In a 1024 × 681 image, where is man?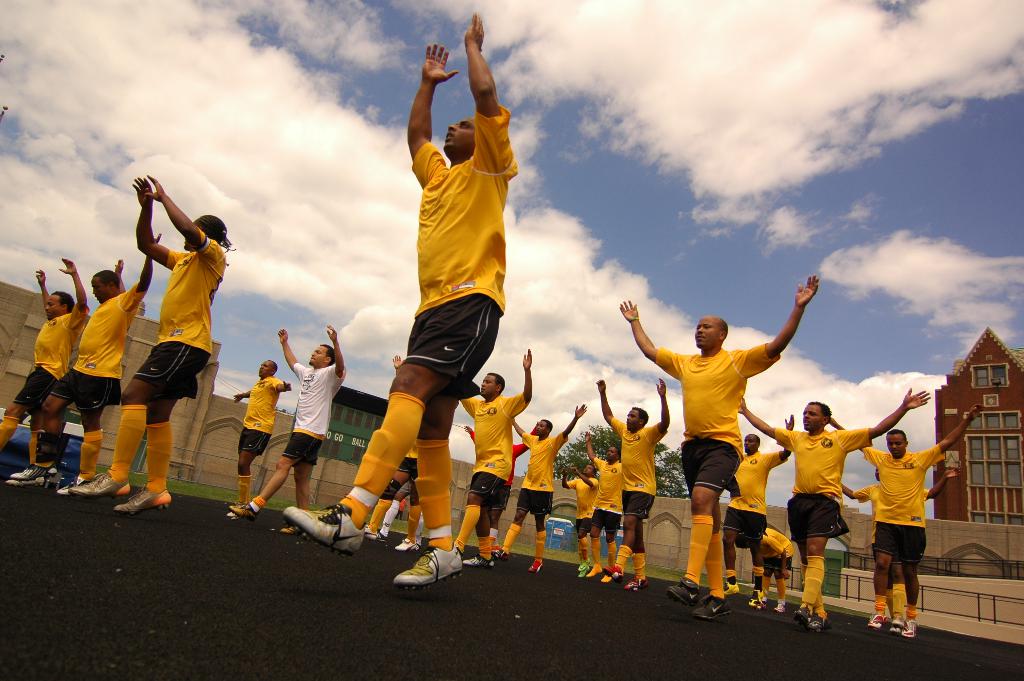
select_region(280, 14, 522, 591).
